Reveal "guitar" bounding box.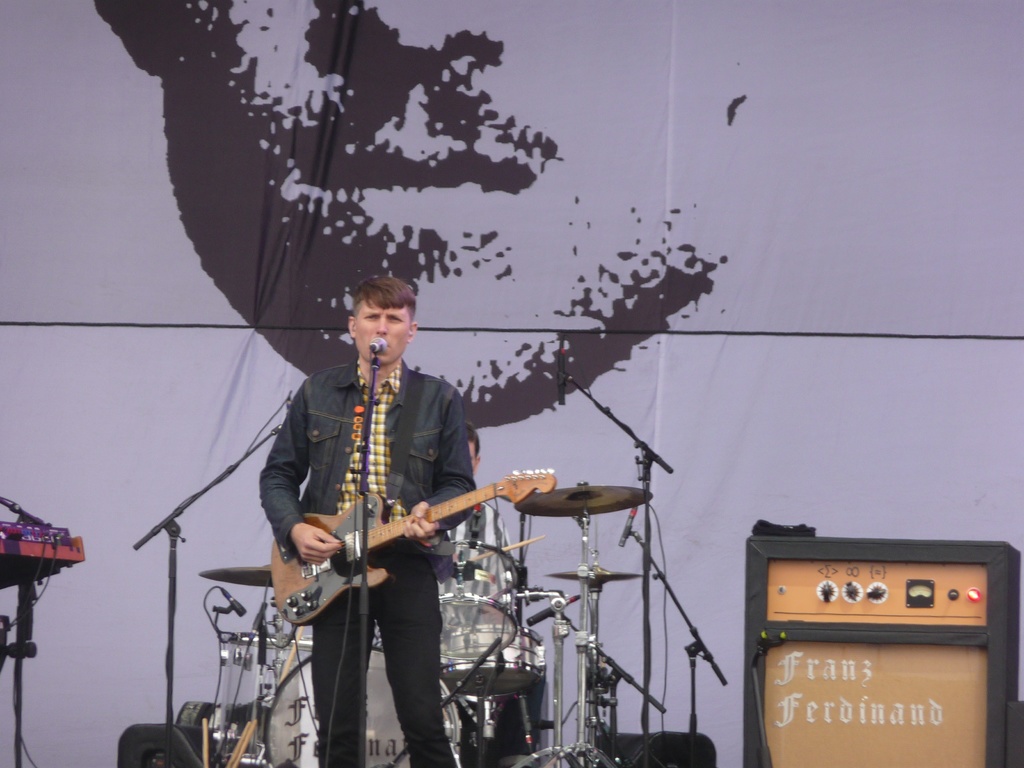
Revealed: <bbox>271, 467, 557, 626</bbox>.
